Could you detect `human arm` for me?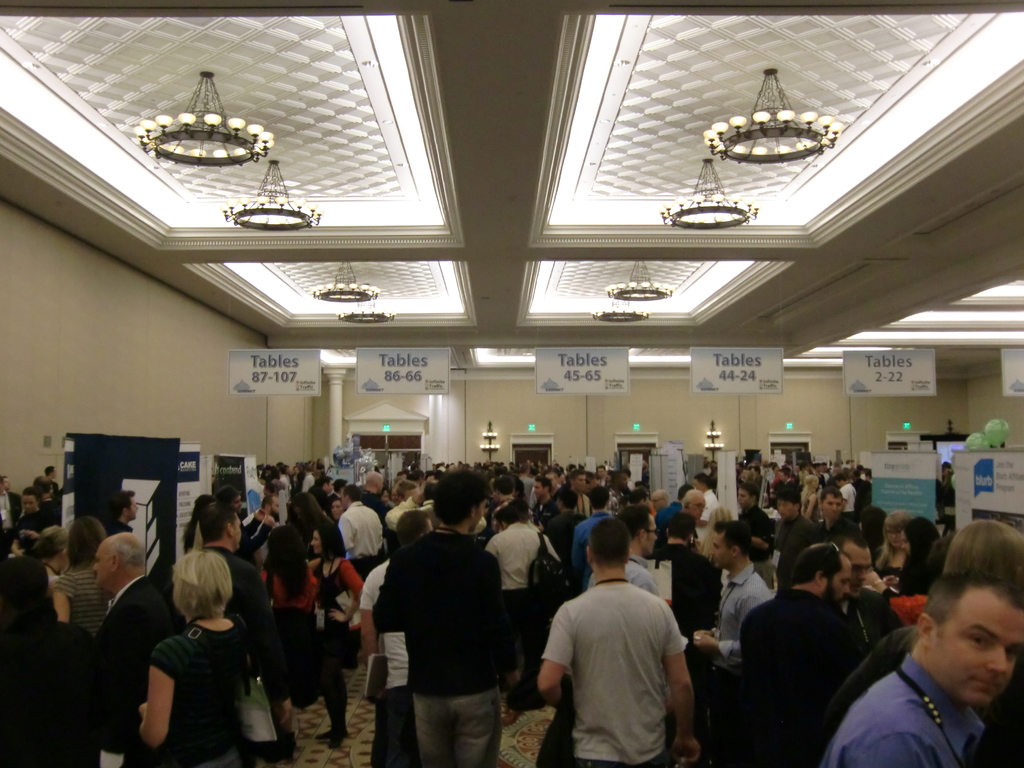
Detection result: (x1=853, y1=710, x2=947, y2=767).
